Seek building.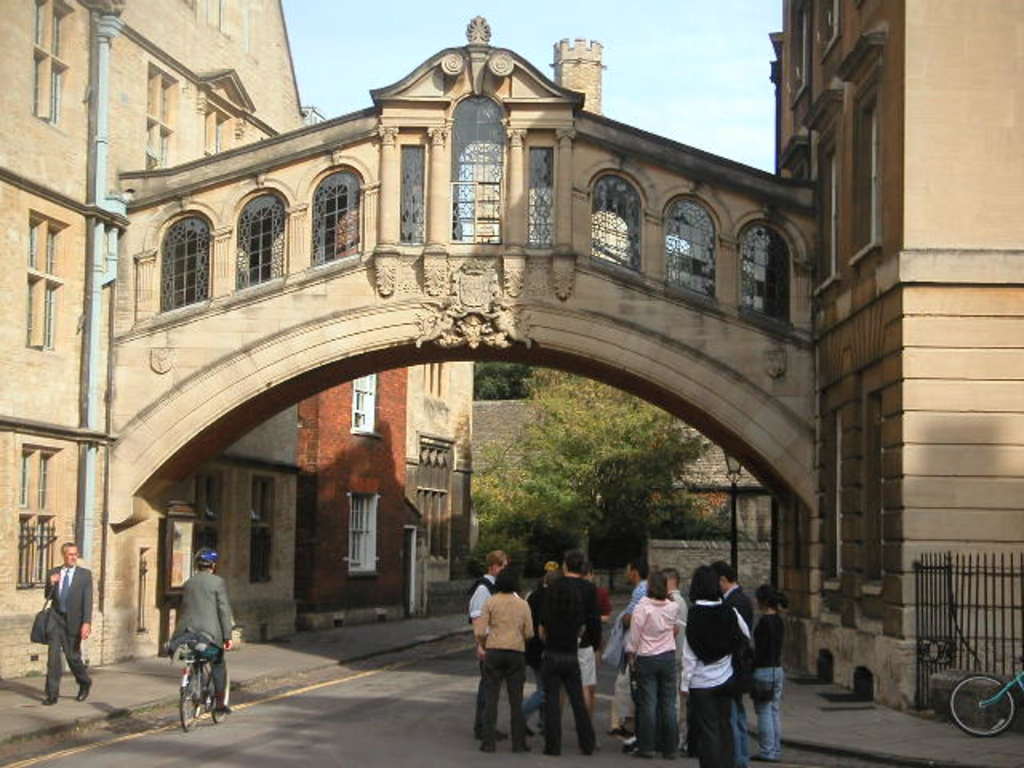
{"left": 410, "top": 354, "right": 477, "bottom": 608}.
